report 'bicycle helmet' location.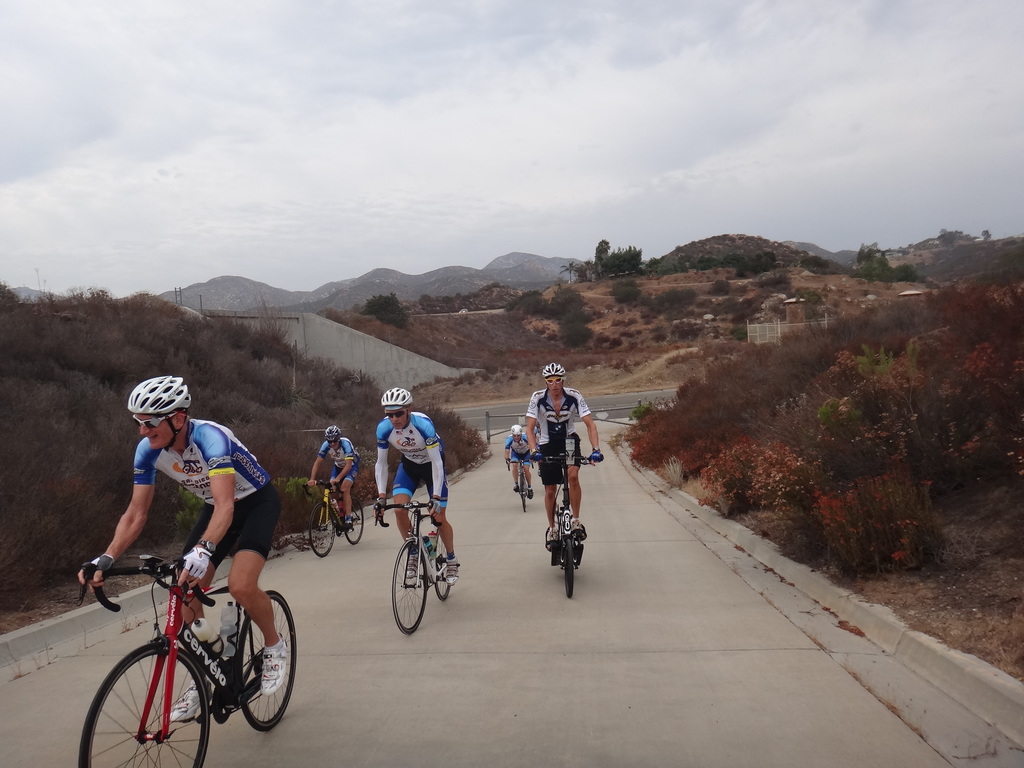
Report: (321,428,339,441).
